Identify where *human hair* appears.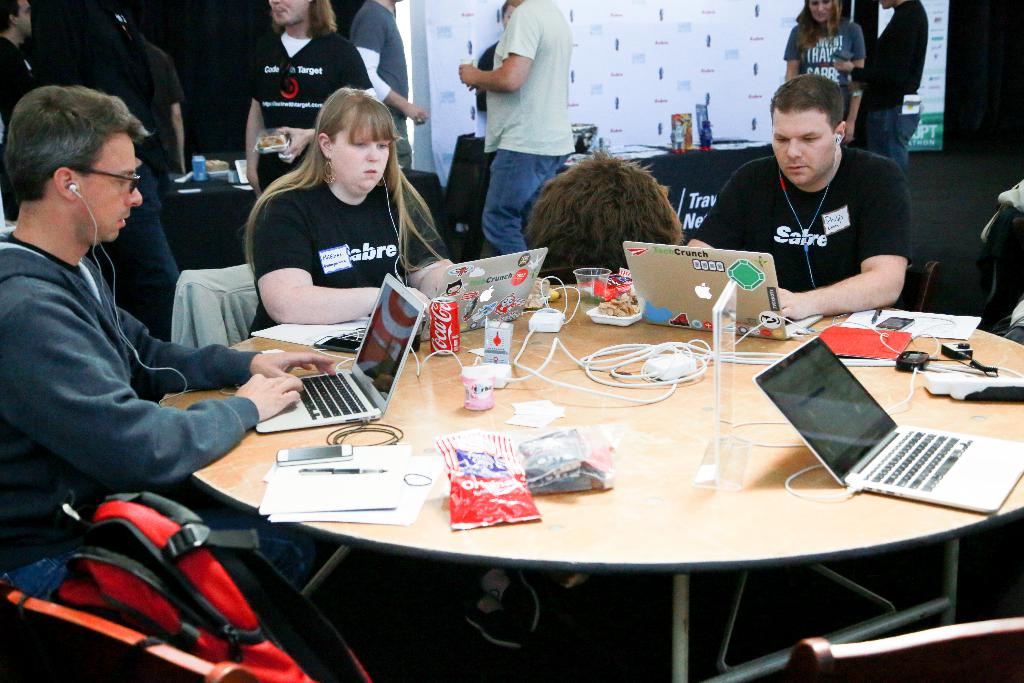
Appears at Rect(271, 0, 337, 40).
